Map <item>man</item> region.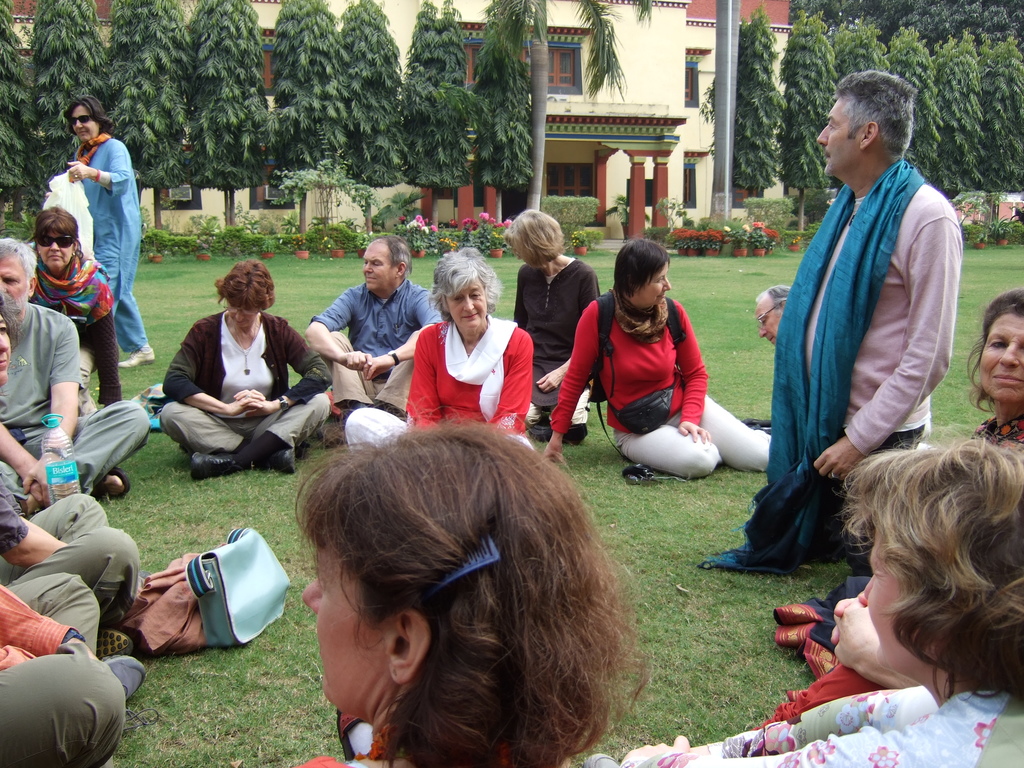
Mapped to bbox(764, 101, 979, 554).
